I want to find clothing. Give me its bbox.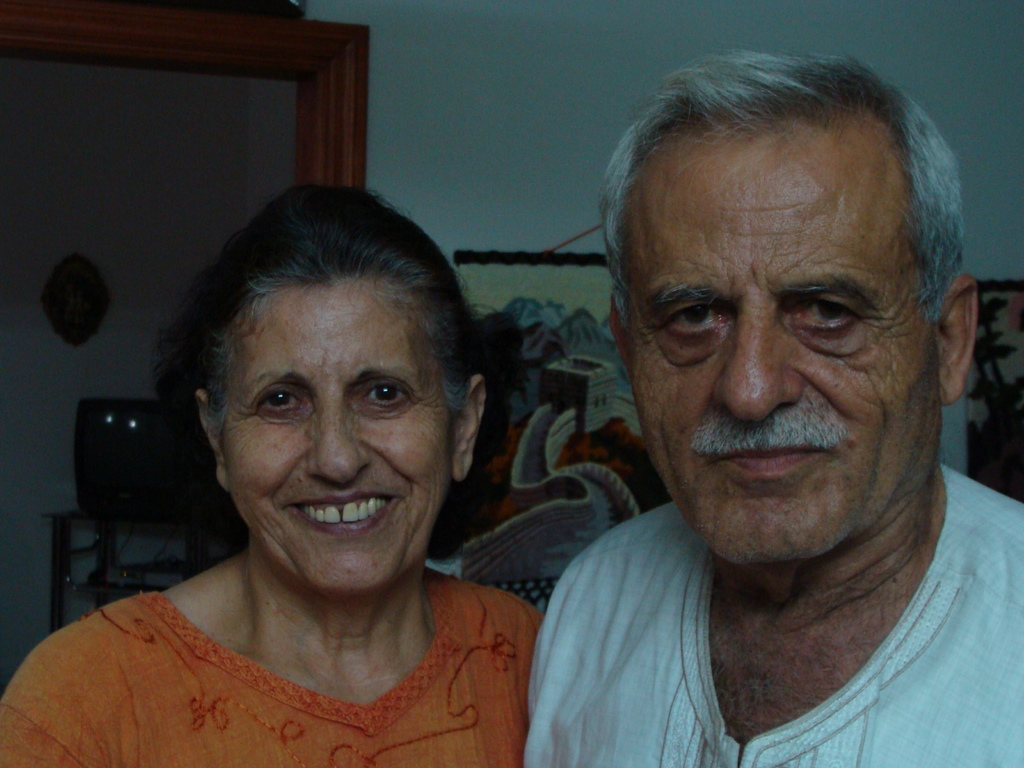
{"left": 3, "top": 561, "right": 543, "bottom": 767}.
